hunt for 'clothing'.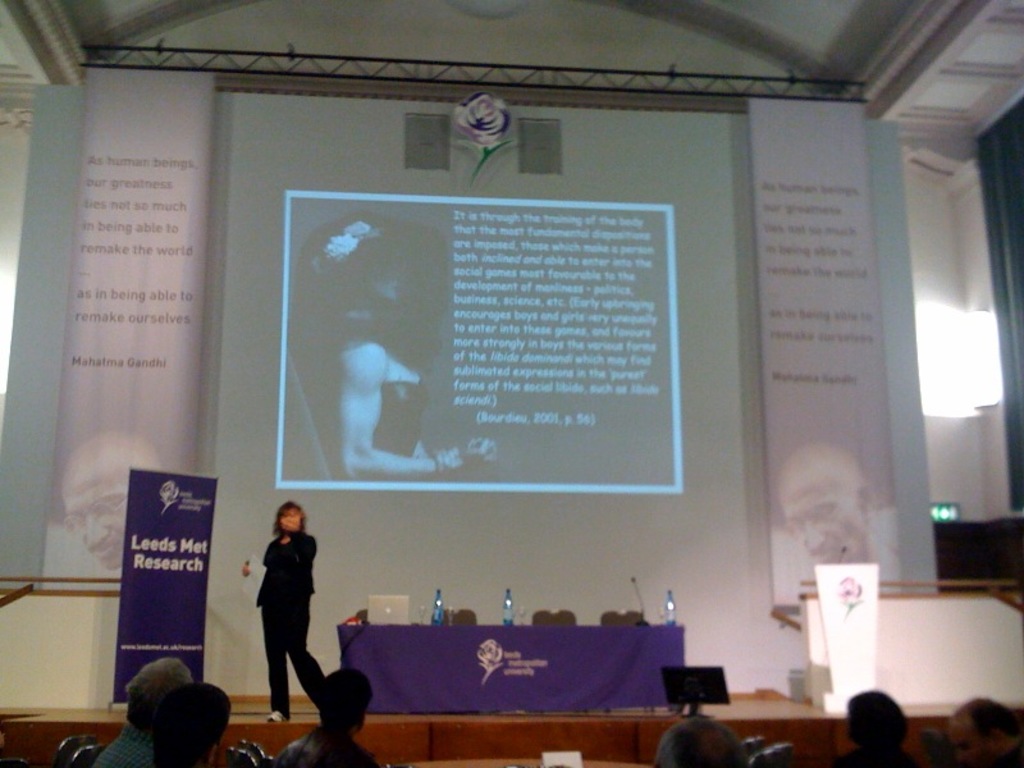
Hunted down at 273,714,381,767.
